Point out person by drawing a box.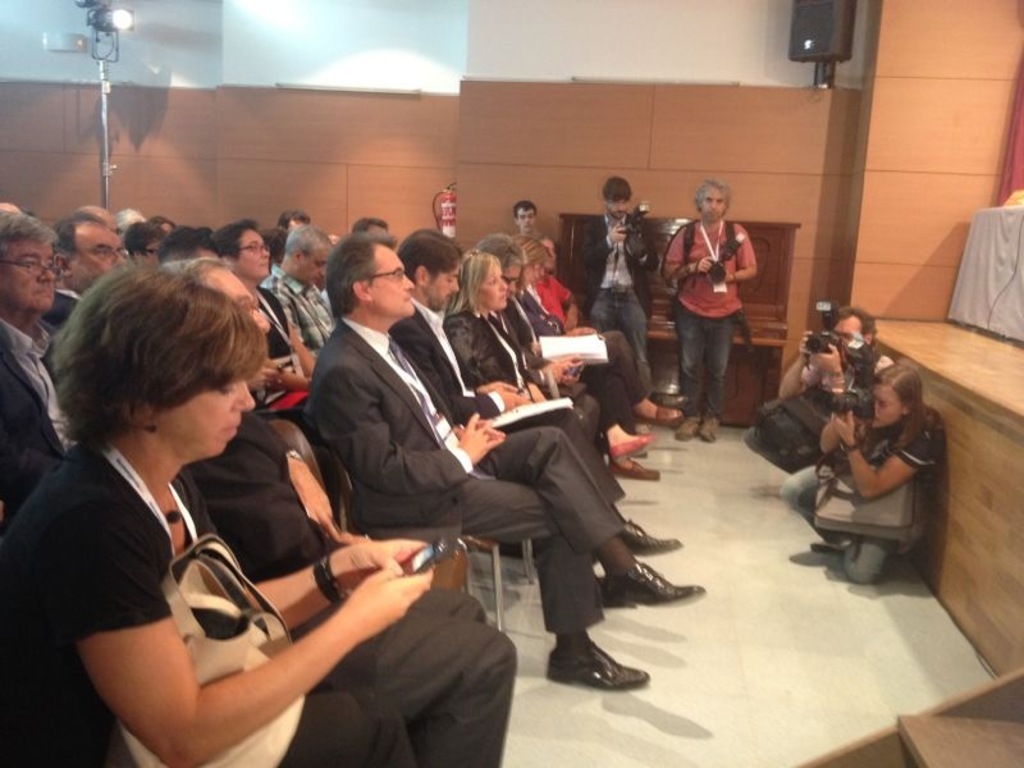
Rect(736, 303, 895, 468).
